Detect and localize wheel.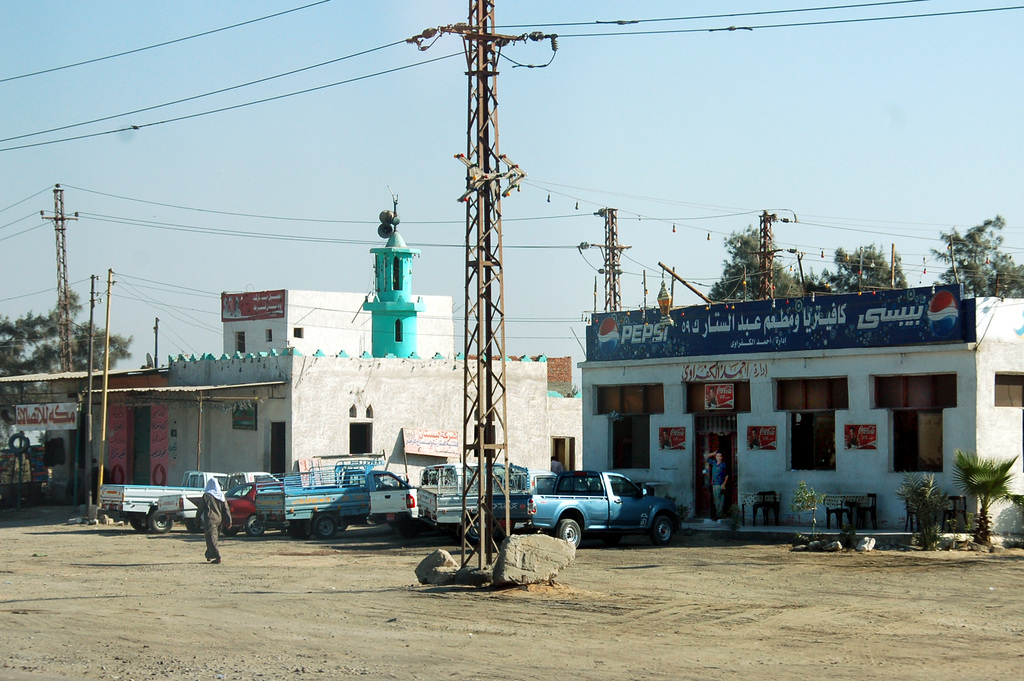
Localized at rect(111, 464, 124, 485).
